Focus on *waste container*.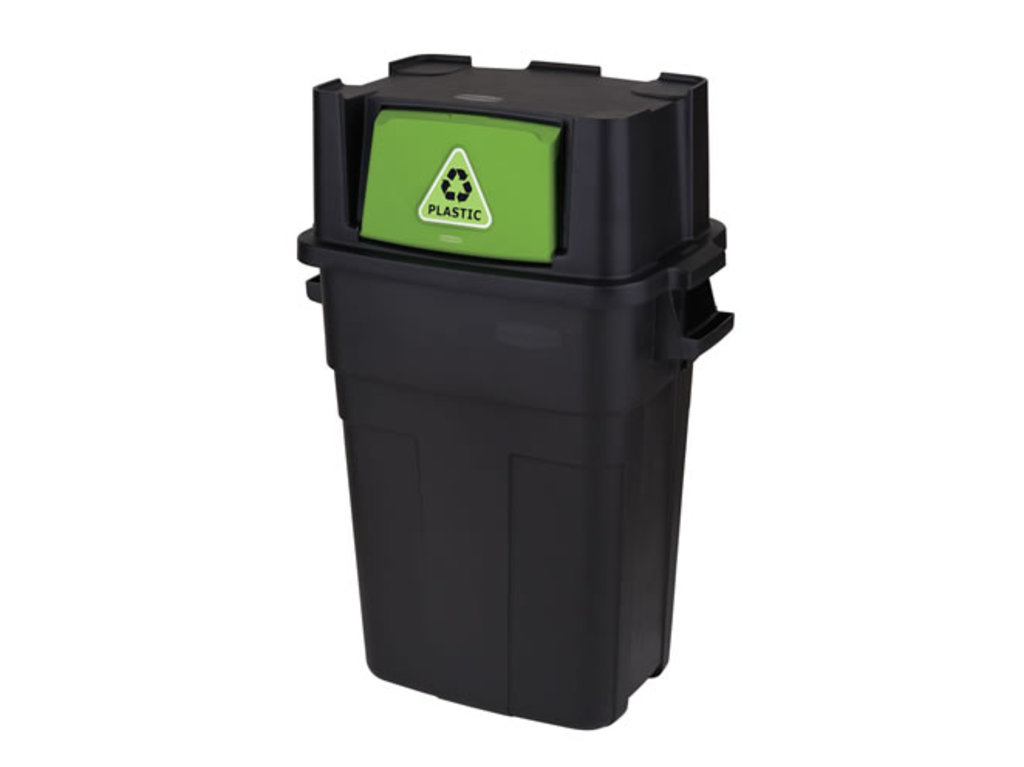
Focused at bbox=(289, 53, 738, 733).
